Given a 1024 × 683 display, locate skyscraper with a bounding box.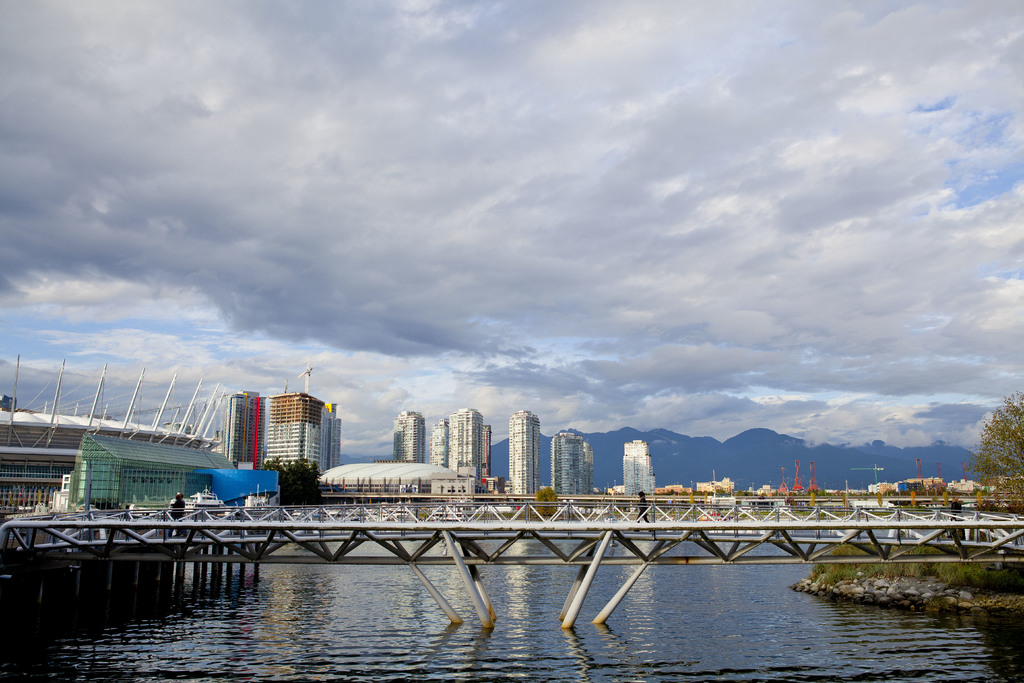
Located: (x1=228, y1=385, x2=263, y2=469).
